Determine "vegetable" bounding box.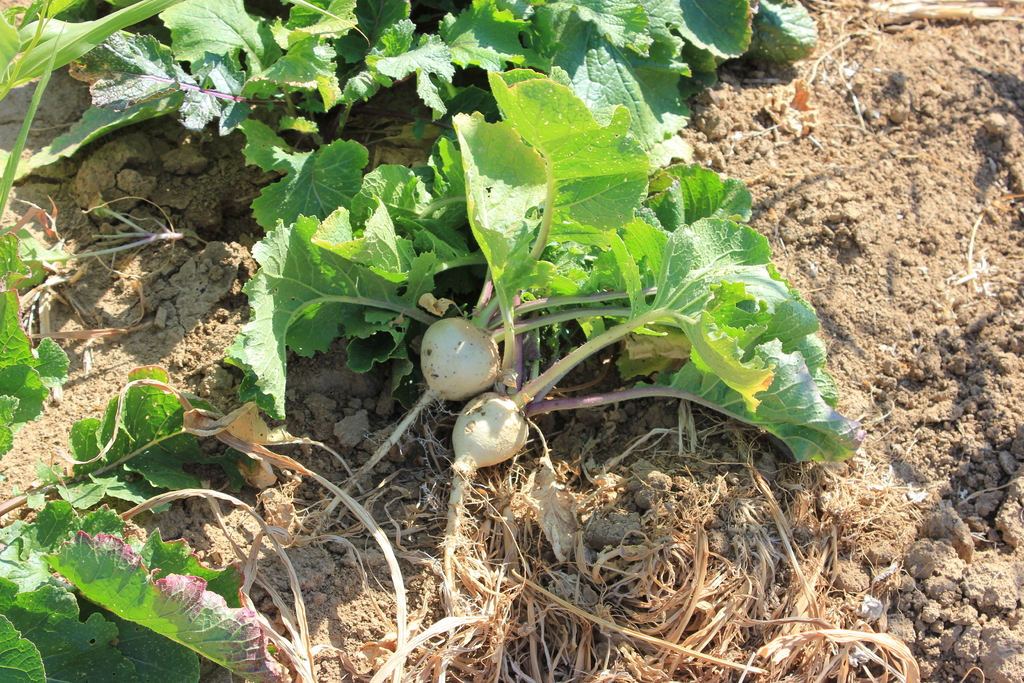
Determined: [319,312,503,529].
